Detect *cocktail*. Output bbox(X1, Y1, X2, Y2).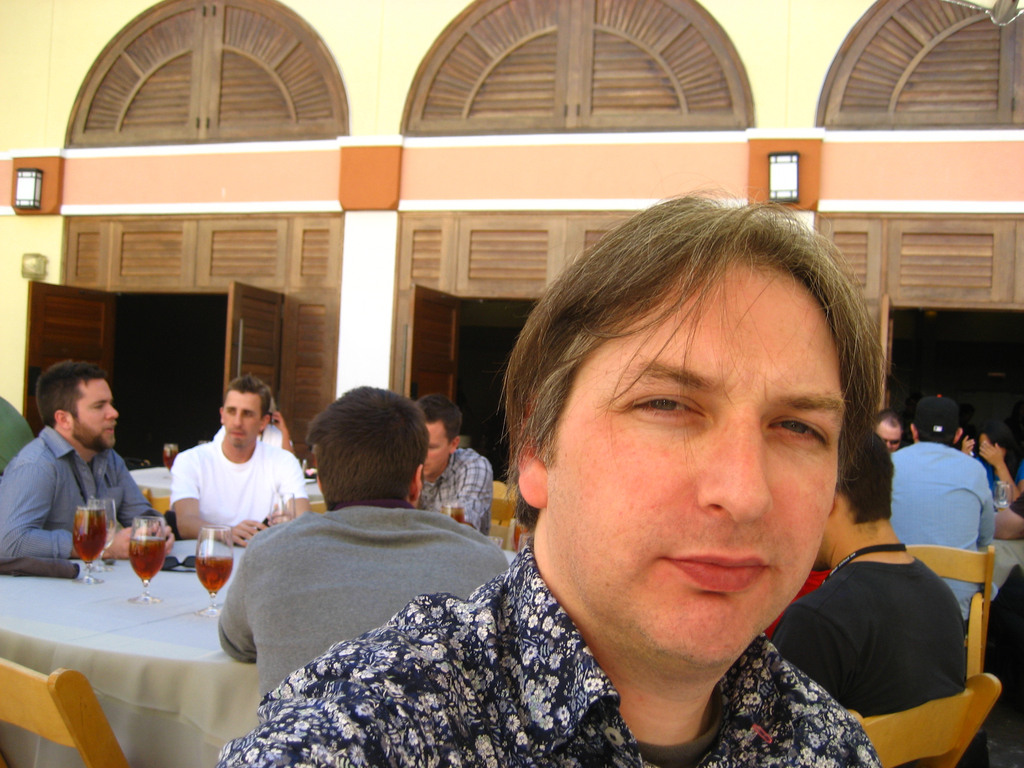
bbox(128, 516, 173, 603).
